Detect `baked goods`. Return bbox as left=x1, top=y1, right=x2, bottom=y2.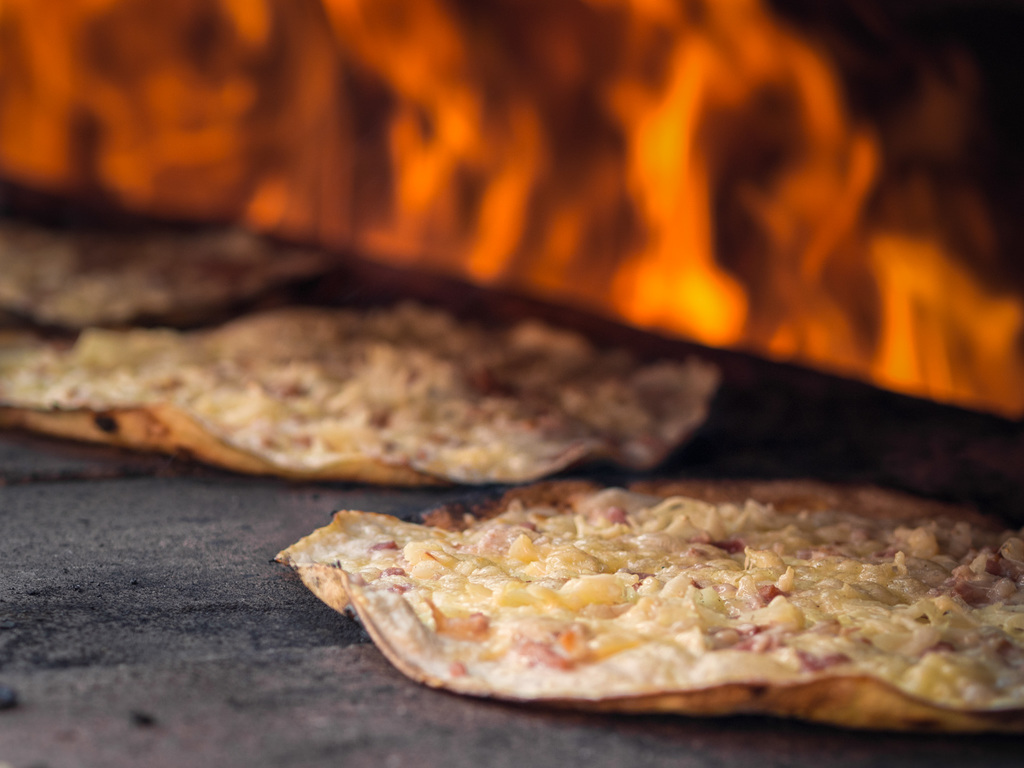
left=0, top=230, right=331, bottom=332.
